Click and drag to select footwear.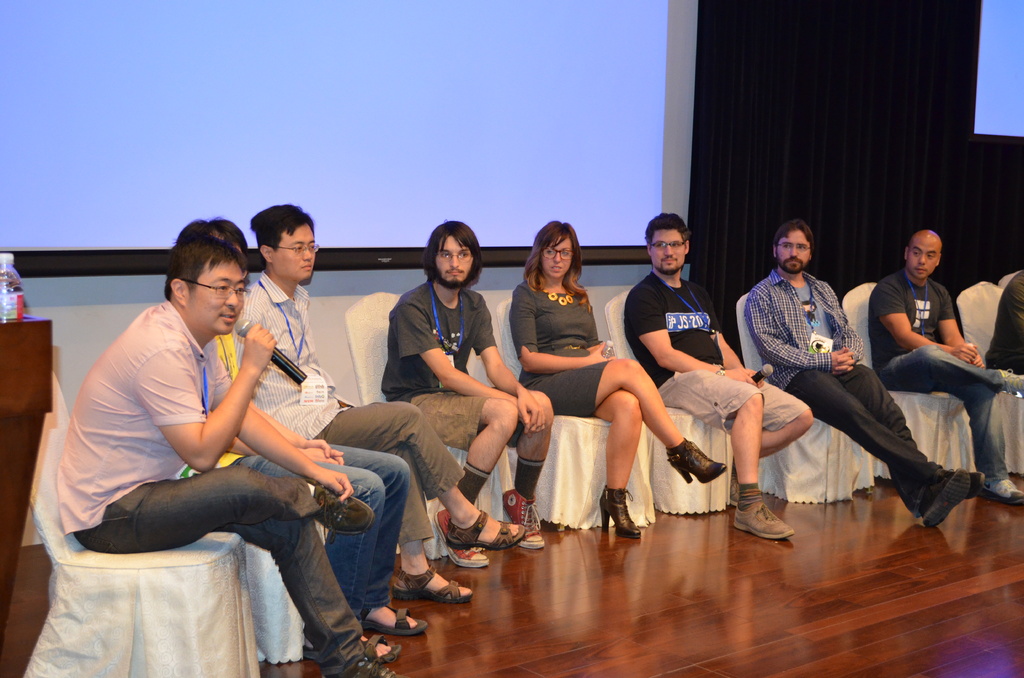
Selection: box(436, 508, 524, 544).
